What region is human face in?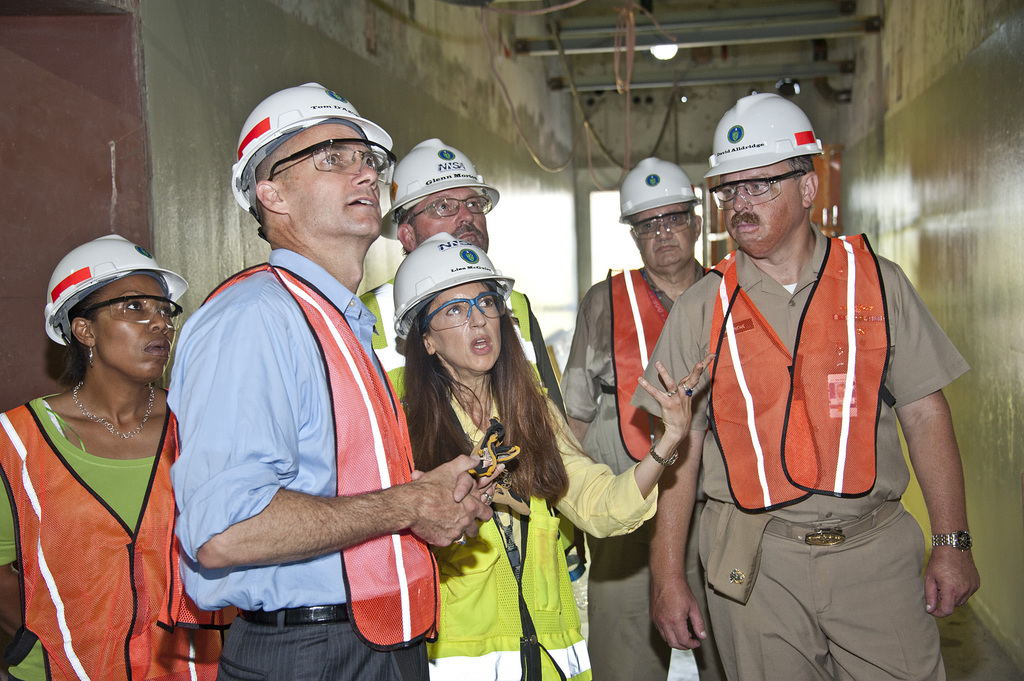
291 123 381 233.
